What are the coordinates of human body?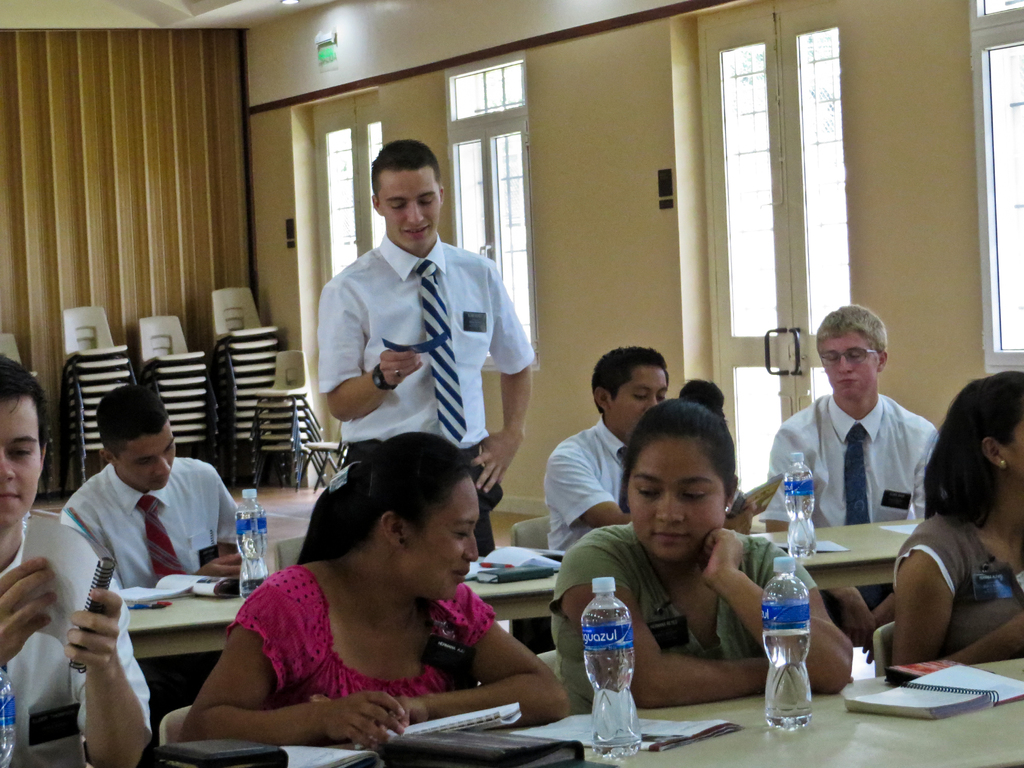
box=[0, 355, 153, 767].
